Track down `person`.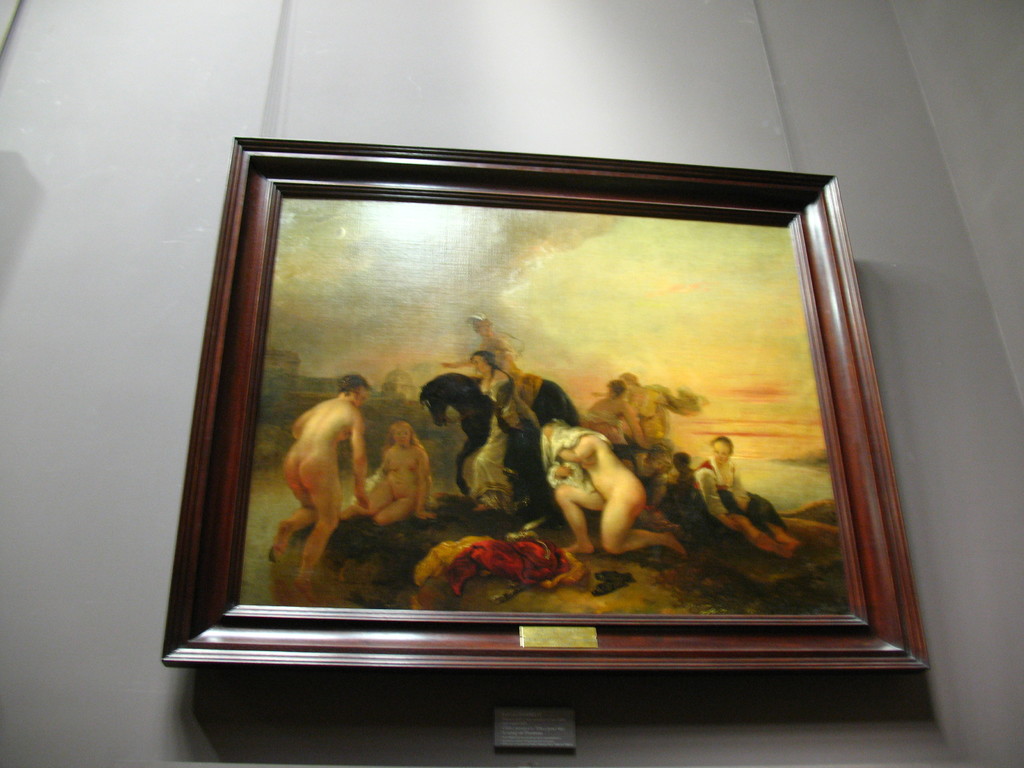
Tracked to {"x1": 688, "y1": 438, "x2": 801, "y2": 559}.
